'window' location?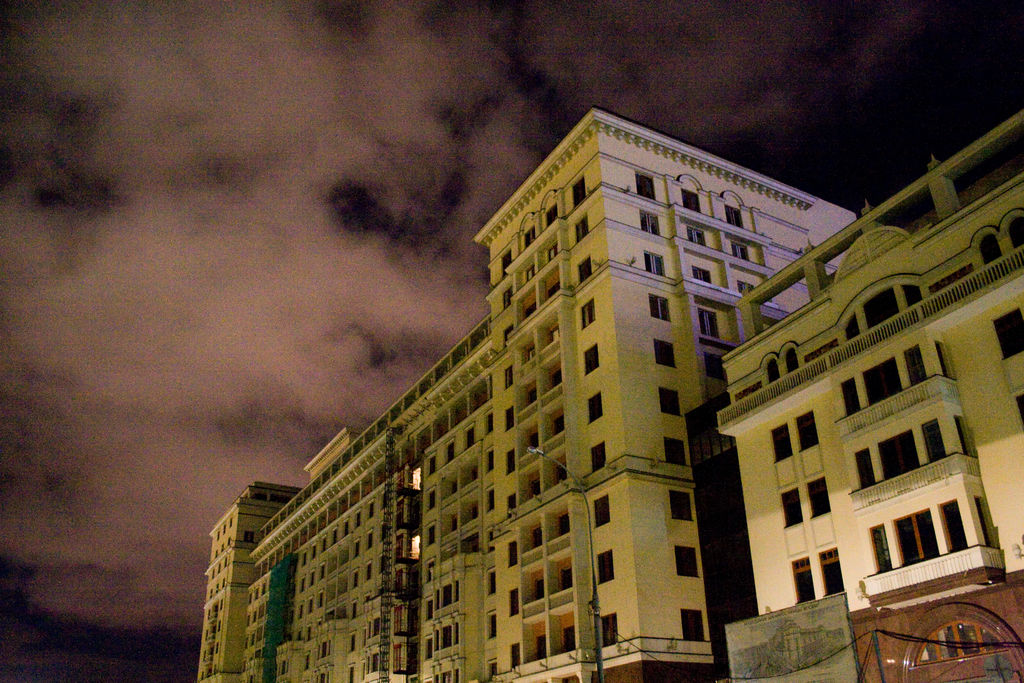
left=539, top=452, right=568, bottom=491
